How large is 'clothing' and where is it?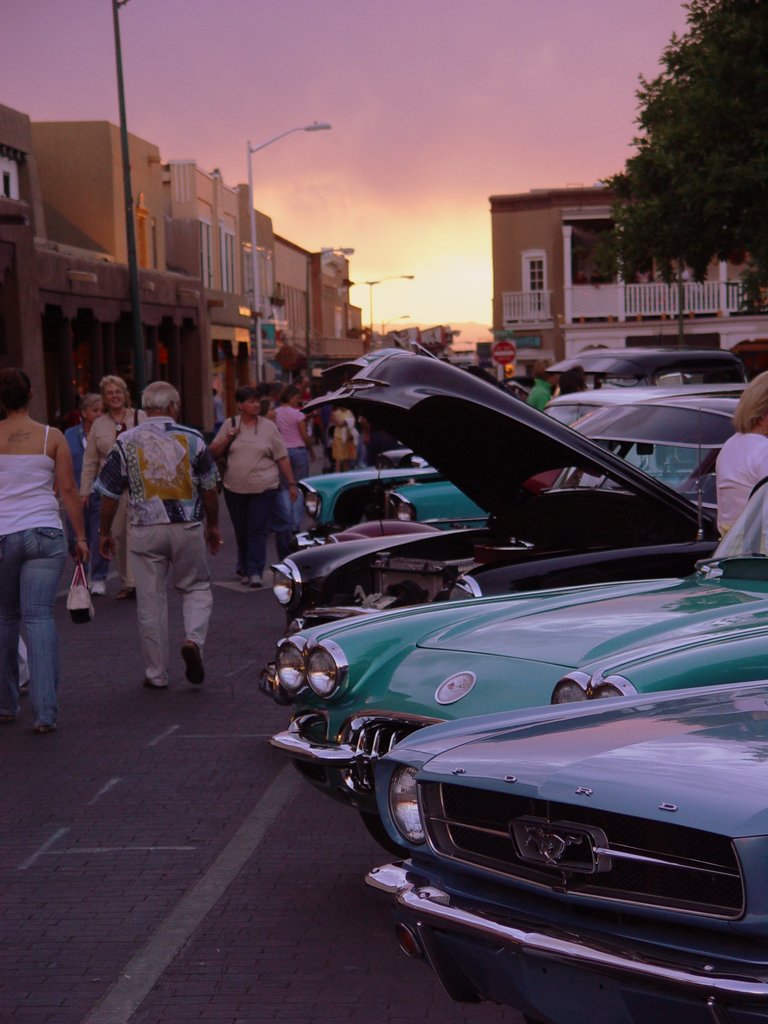
Bounding box: pyautogui.locateOnScreen(79, 397, 152, 595).
